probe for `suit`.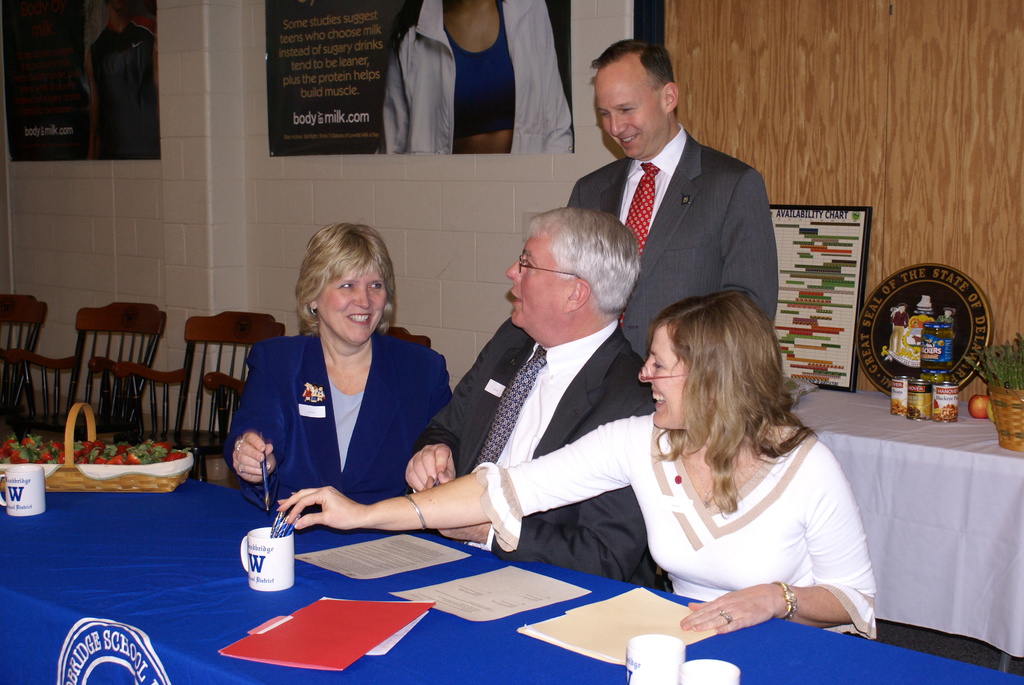
Probe result: (233,331,455,500).
